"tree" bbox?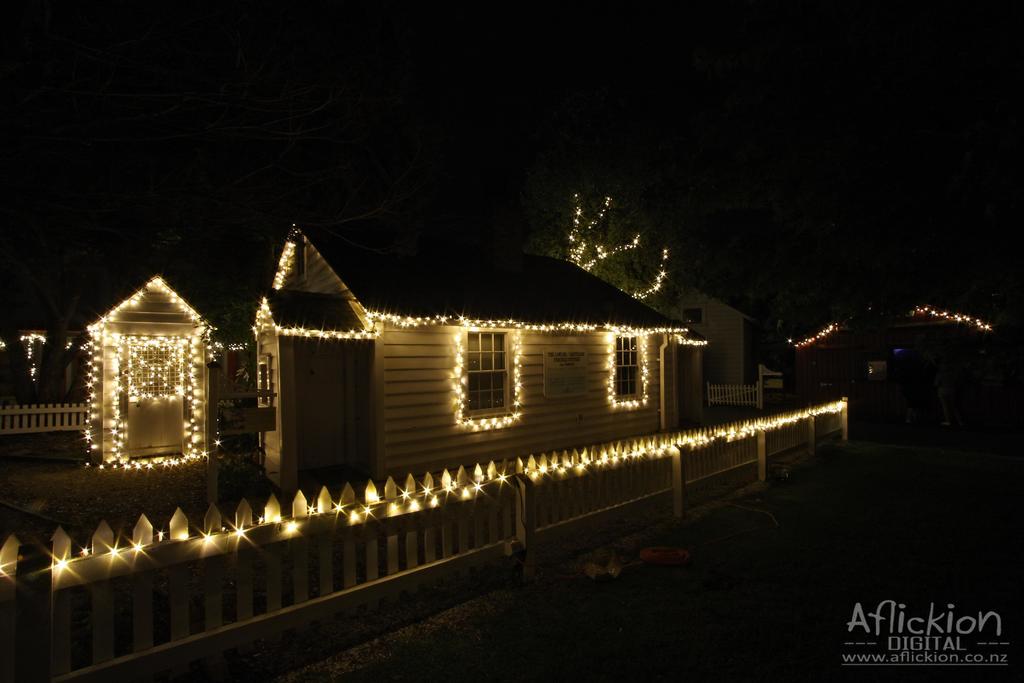
region(519, 177, 701, 313)
